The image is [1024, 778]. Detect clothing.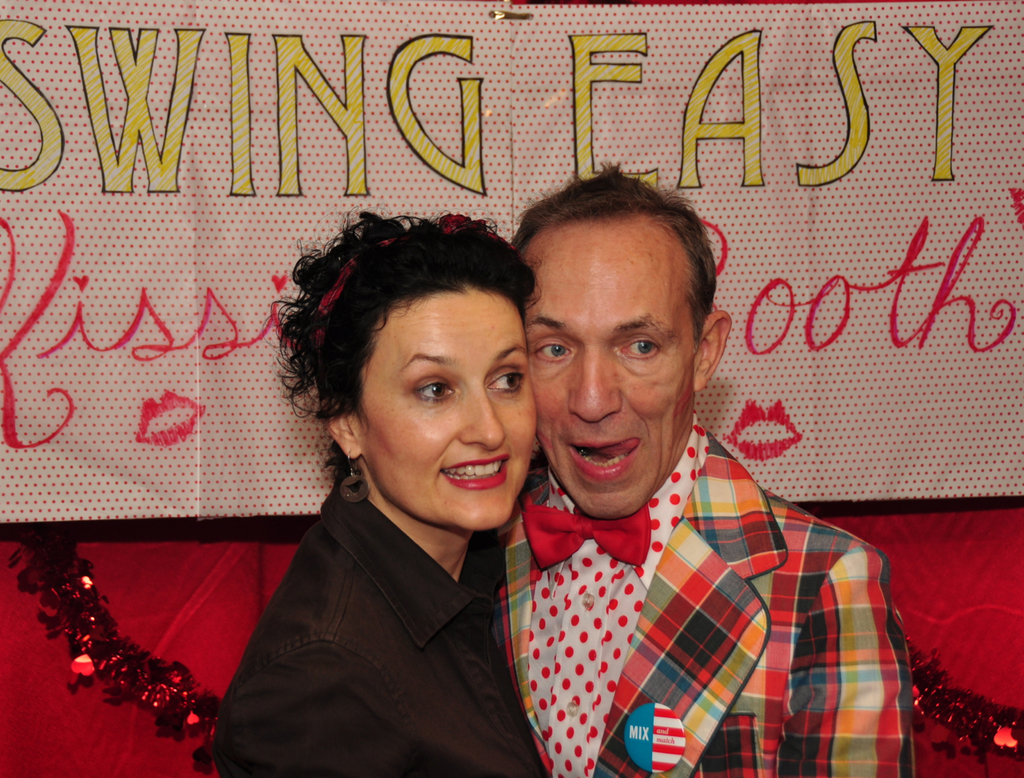
Detection: x1=483, y1=393, x2=894, y2=771.
